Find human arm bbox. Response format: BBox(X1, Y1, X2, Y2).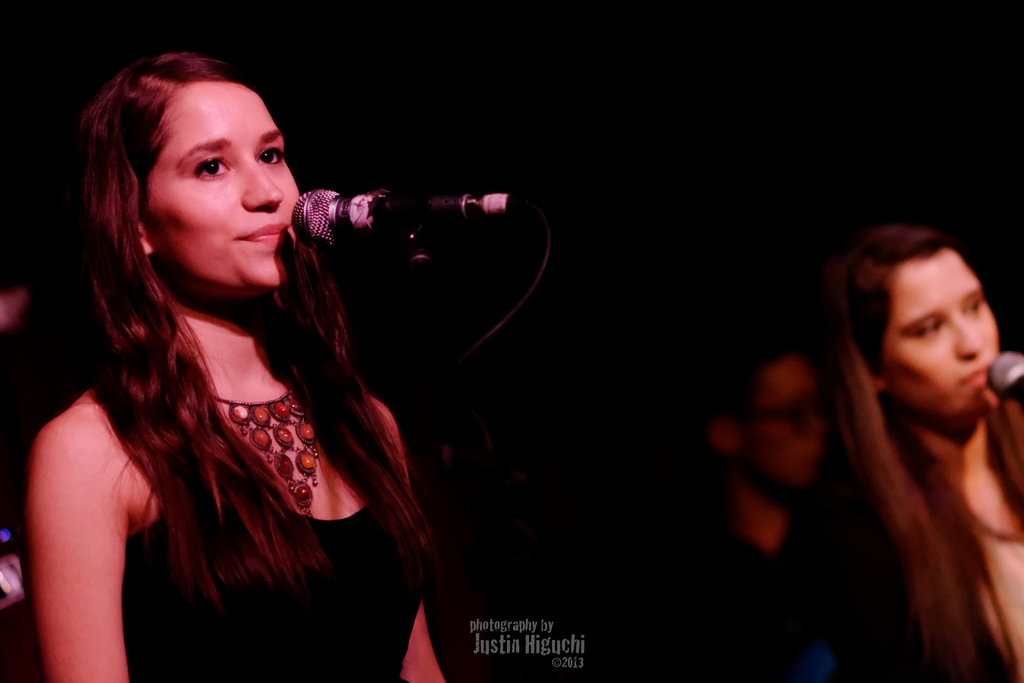
BBox(387, 409, 447, 682).
